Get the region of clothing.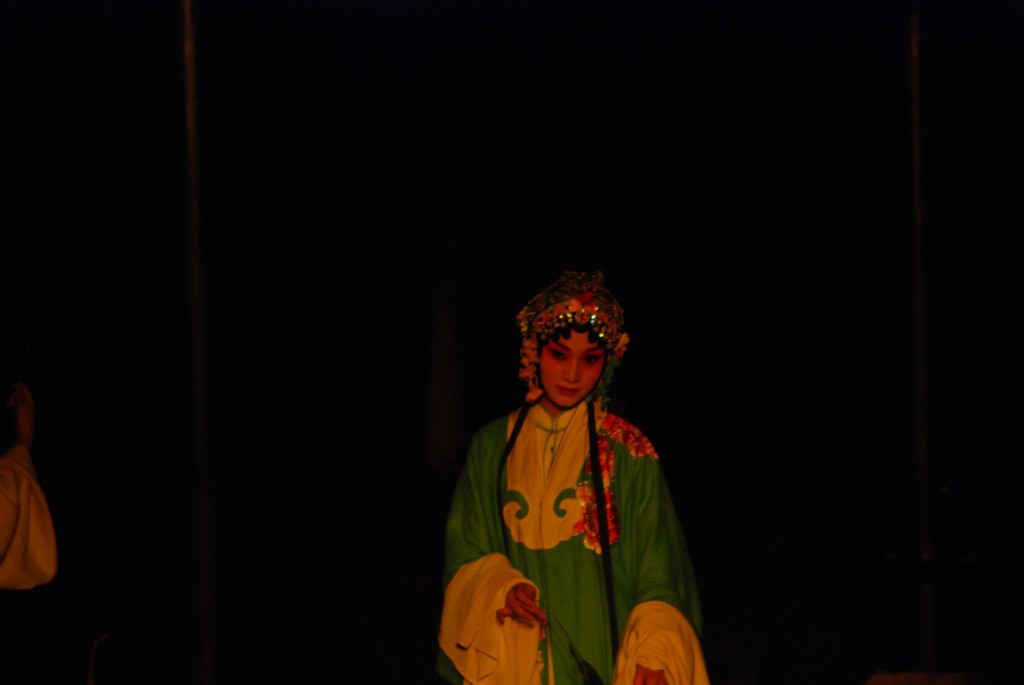
[left=0, top=379, right=58, bottom=595].
